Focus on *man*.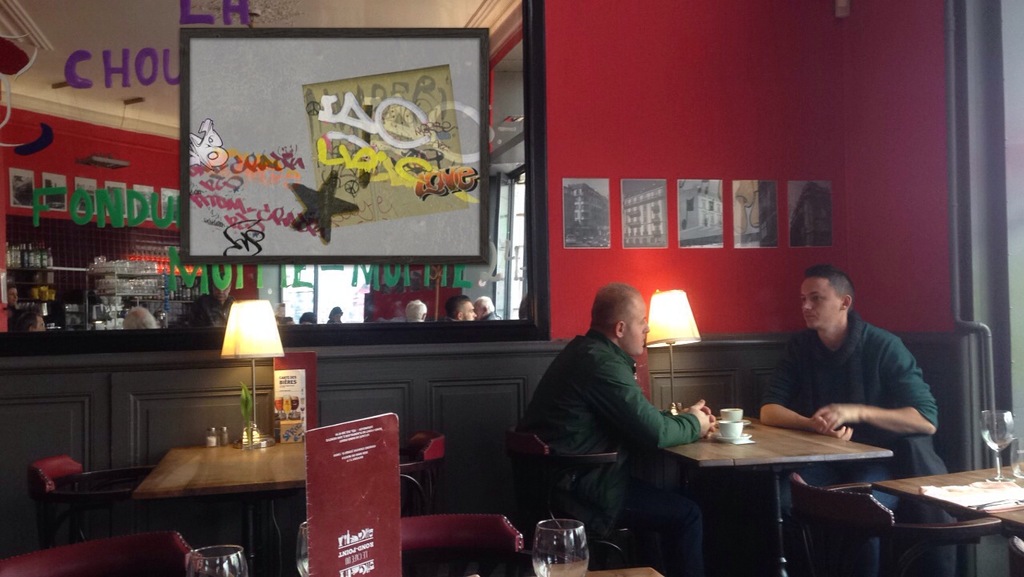
Focused at box(716, 262, 929, 492).
